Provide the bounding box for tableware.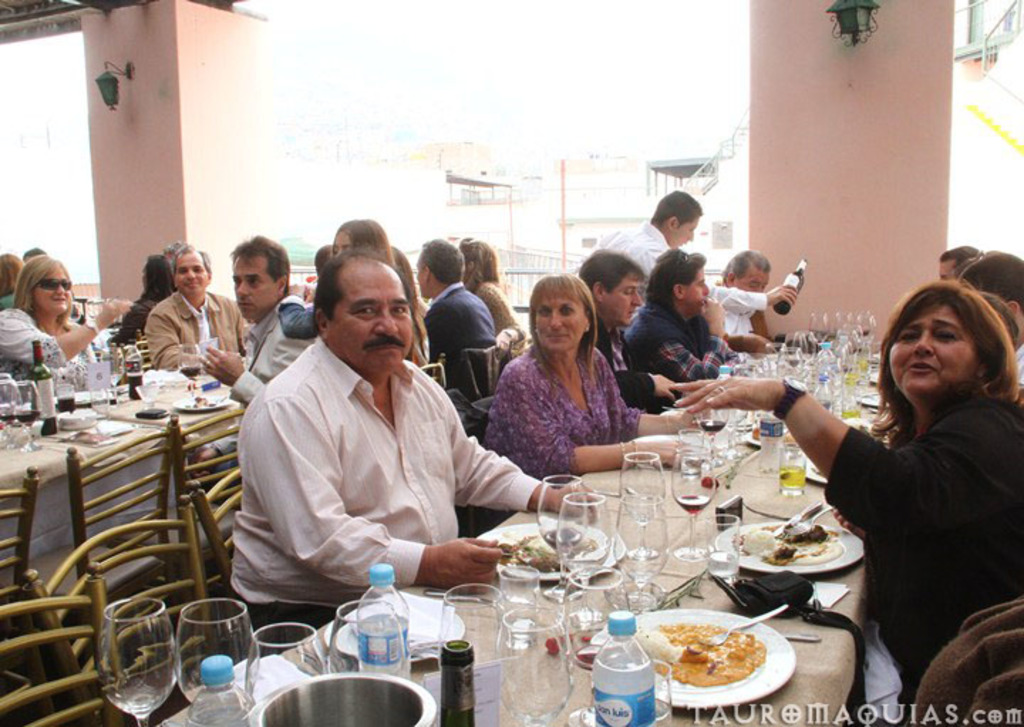
bbox=(330, 599, 397, 670).
